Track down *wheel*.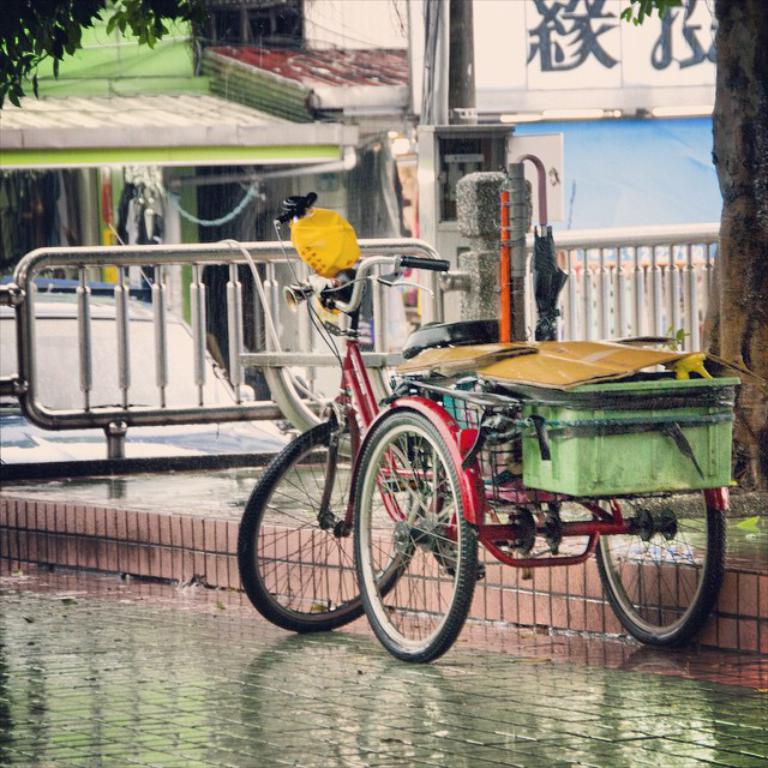
Tracked to <bbox>233, 415, 412, 637</bbox>.
